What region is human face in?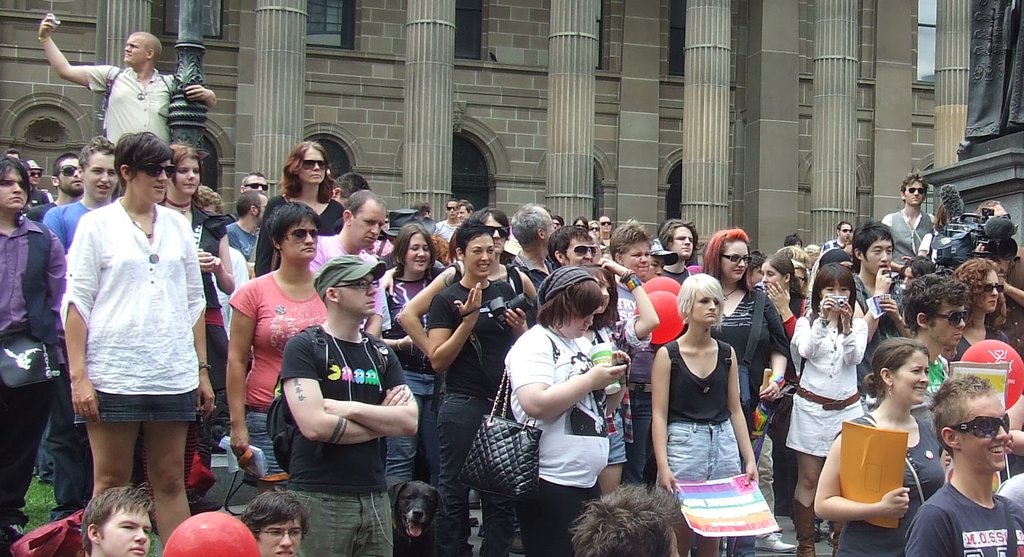
563, 234, 603, 261.
